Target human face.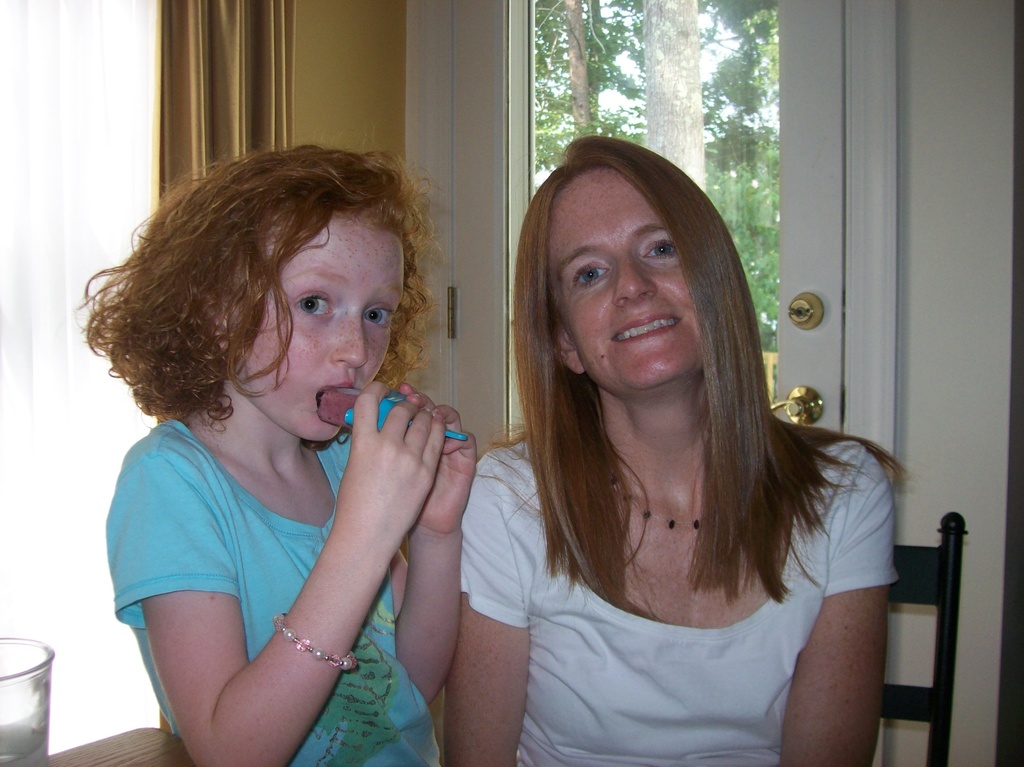
Target region: rect(244, 211, 406, 440).
